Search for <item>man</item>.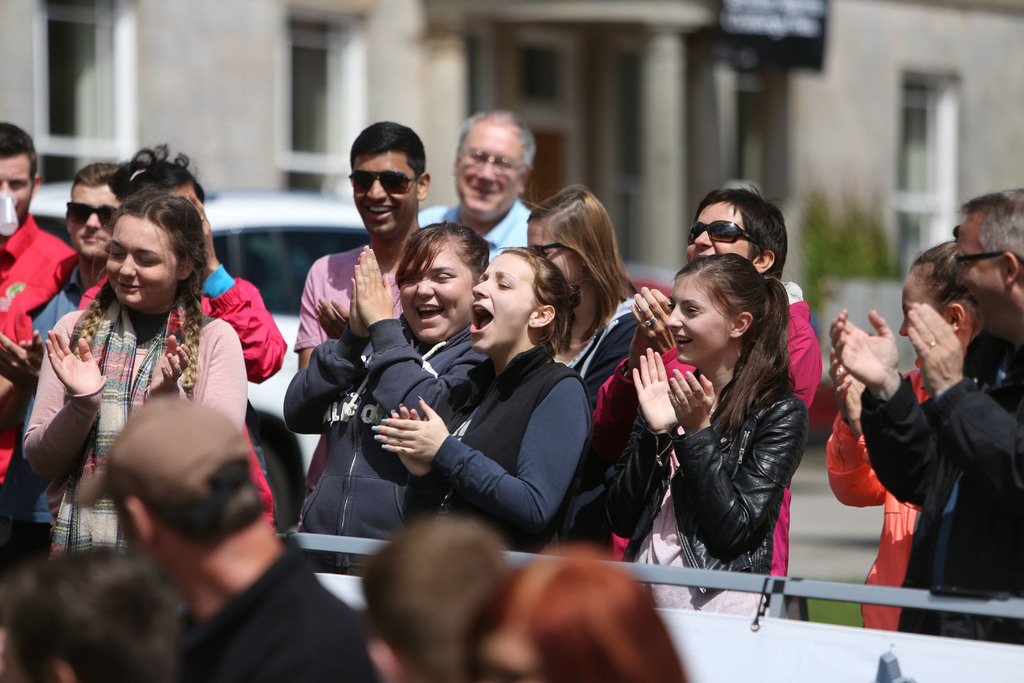
Found at (left=22, top=163, right=154, bottom=373).
